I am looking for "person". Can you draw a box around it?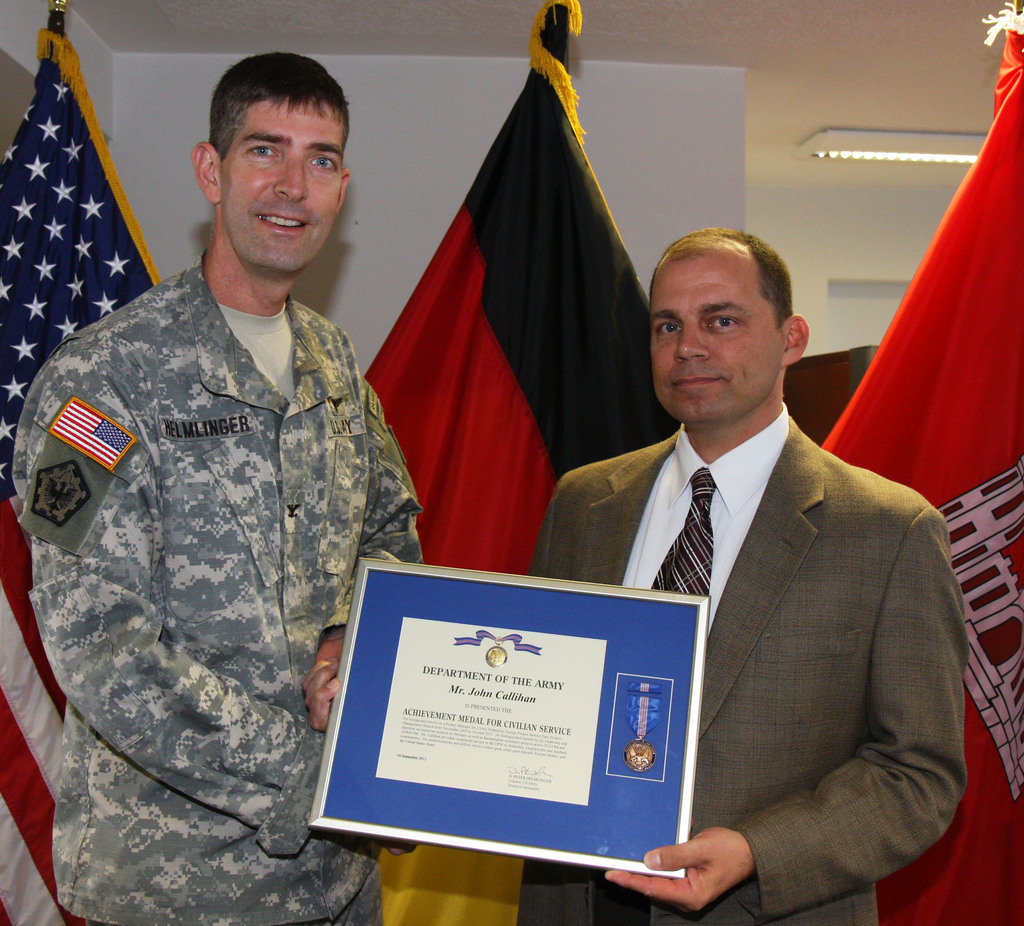
Sure, the bounding box is [x1=527, y1=227, x2=972, y2=925].
